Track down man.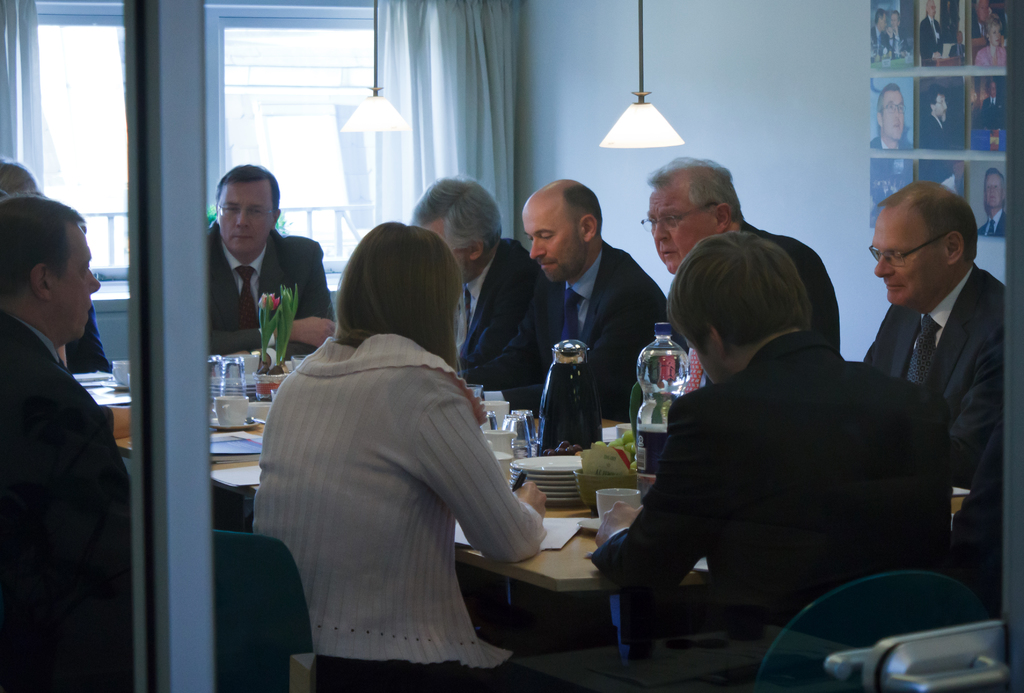
Tracked to bbox=(454, 176, 673, 421).
